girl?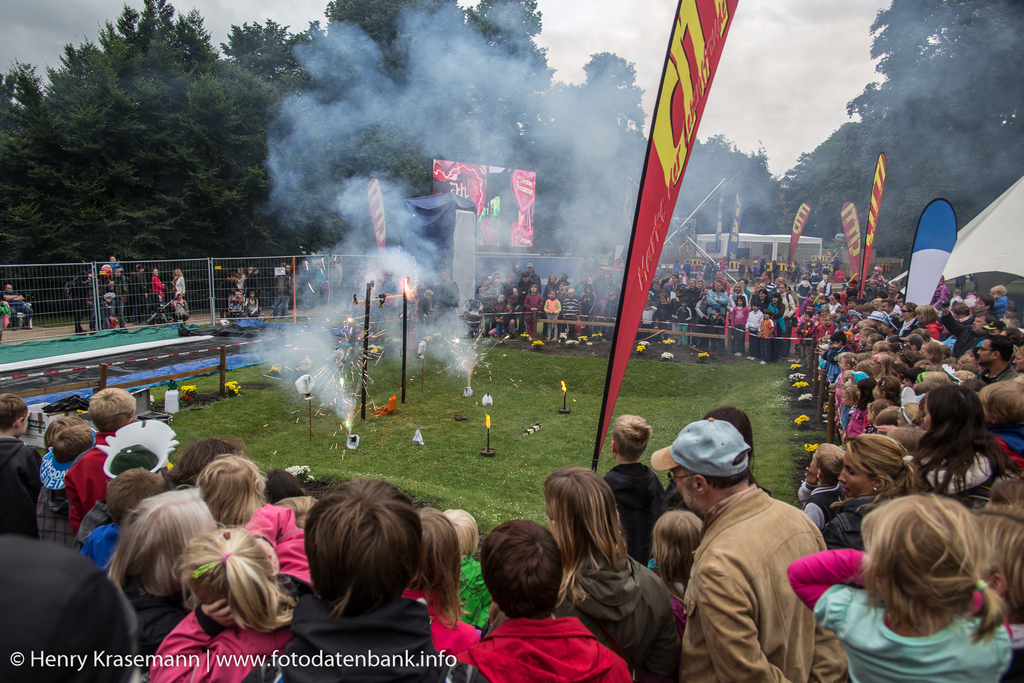
rect(596, 287, 610, 329)
